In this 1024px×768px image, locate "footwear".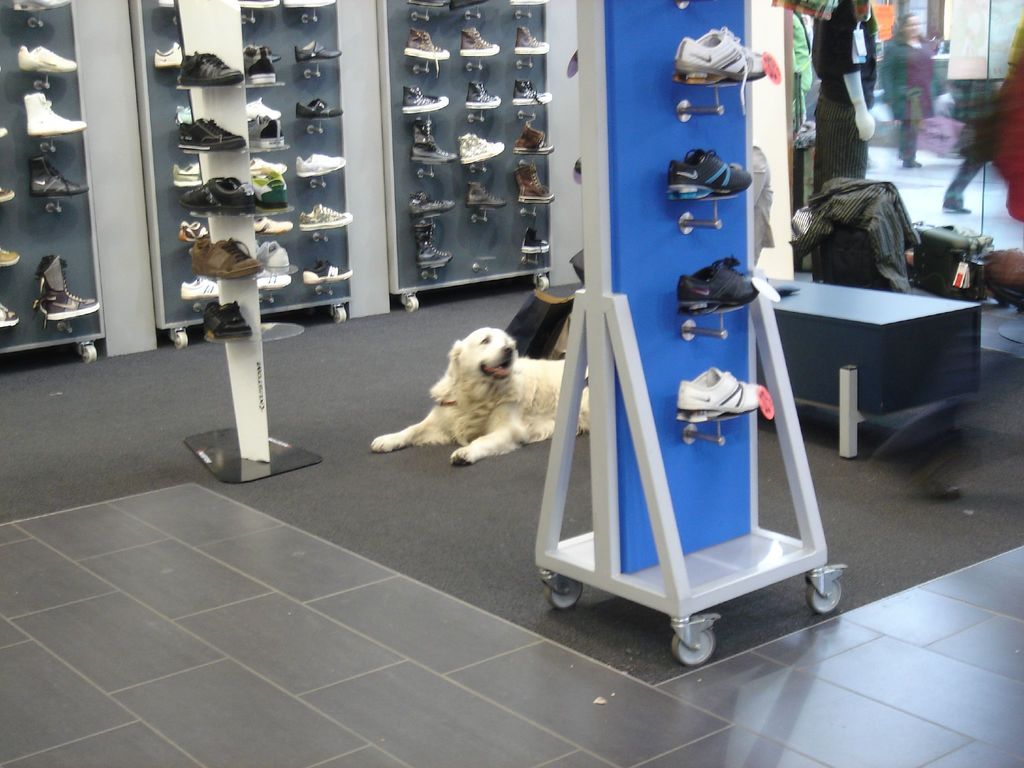
Bounding box: {"left": 511, "top": 76, "right": 552, "bottom": 103}.
